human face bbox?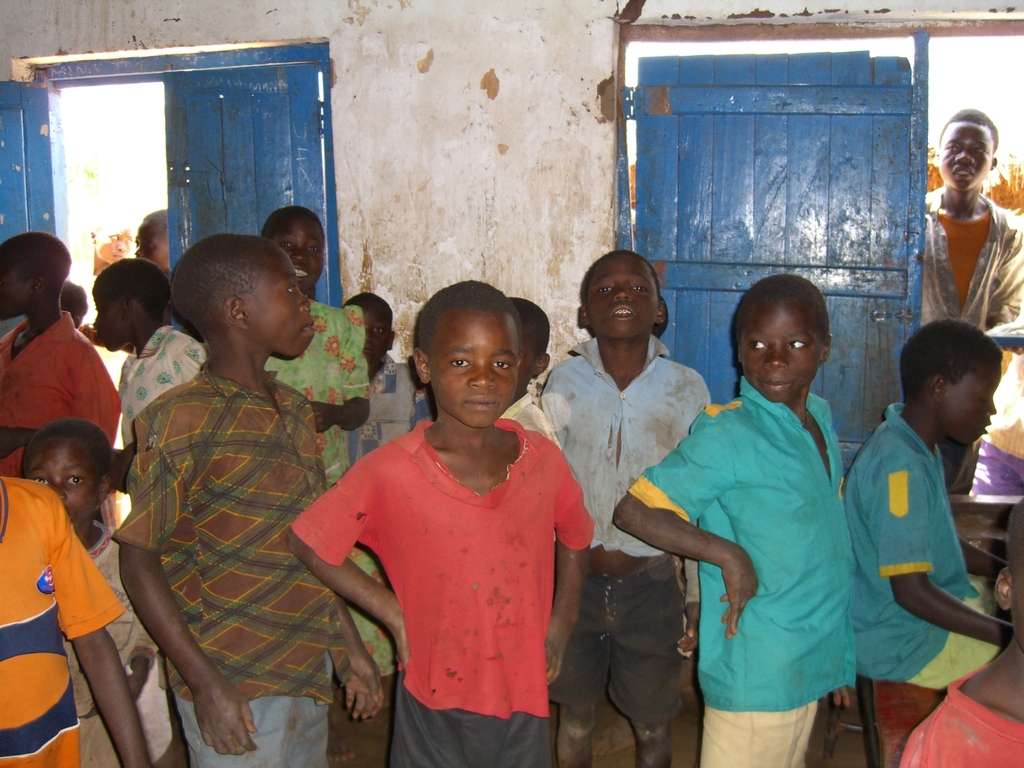
Rect(429, 314, 517, 435)
